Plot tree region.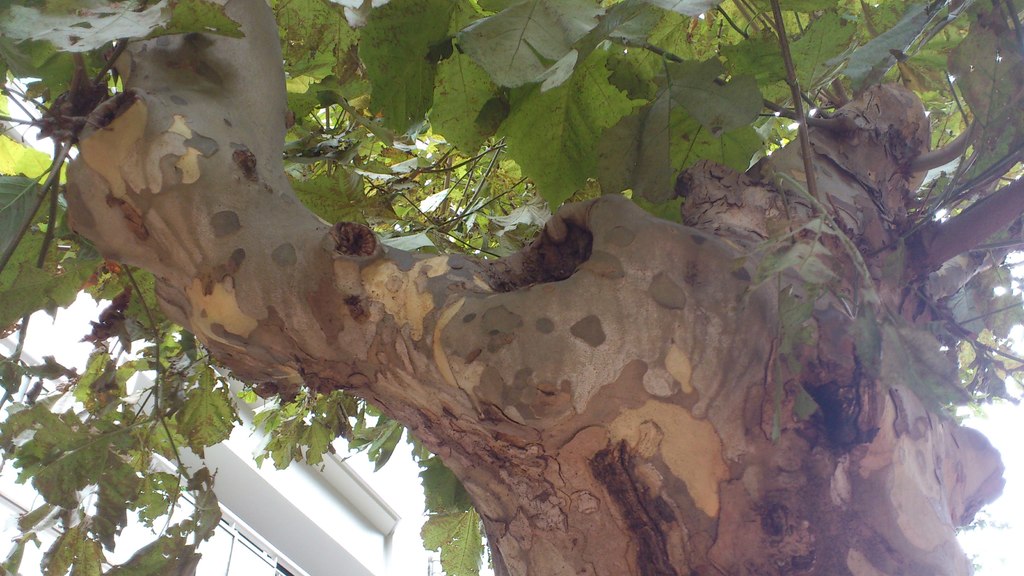
Plotted at 0:0:1023:574.
